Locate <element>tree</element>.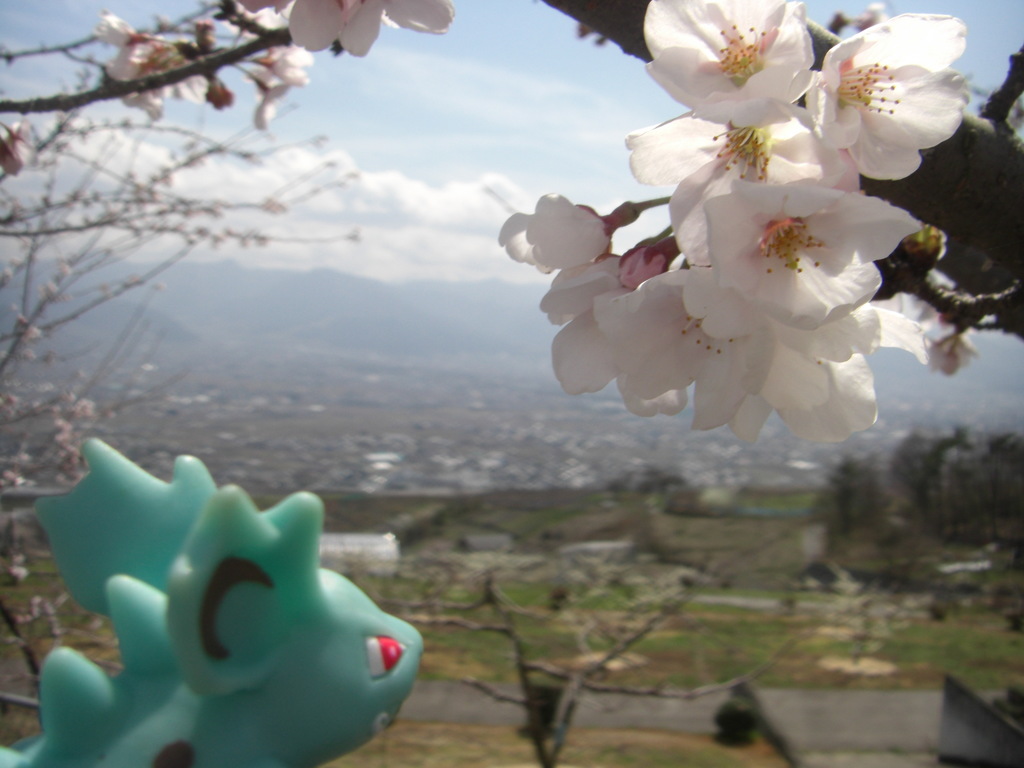
Bounding box: box(799, 456, 886, 542).
